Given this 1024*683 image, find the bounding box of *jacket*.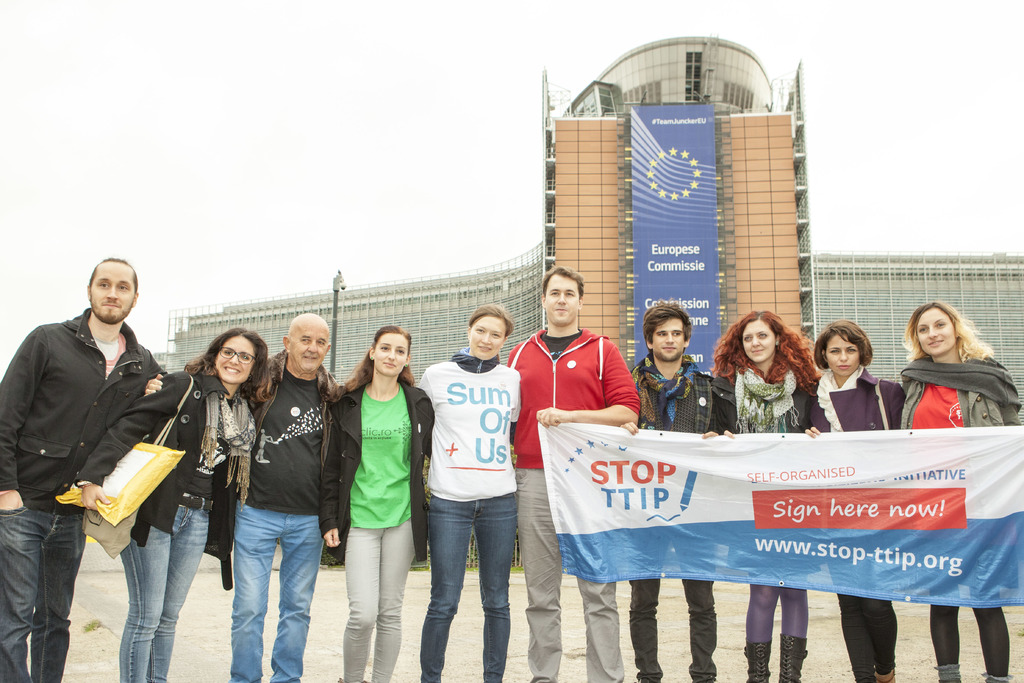
[x1=893, y1=342, x2=1020, y2=423].
